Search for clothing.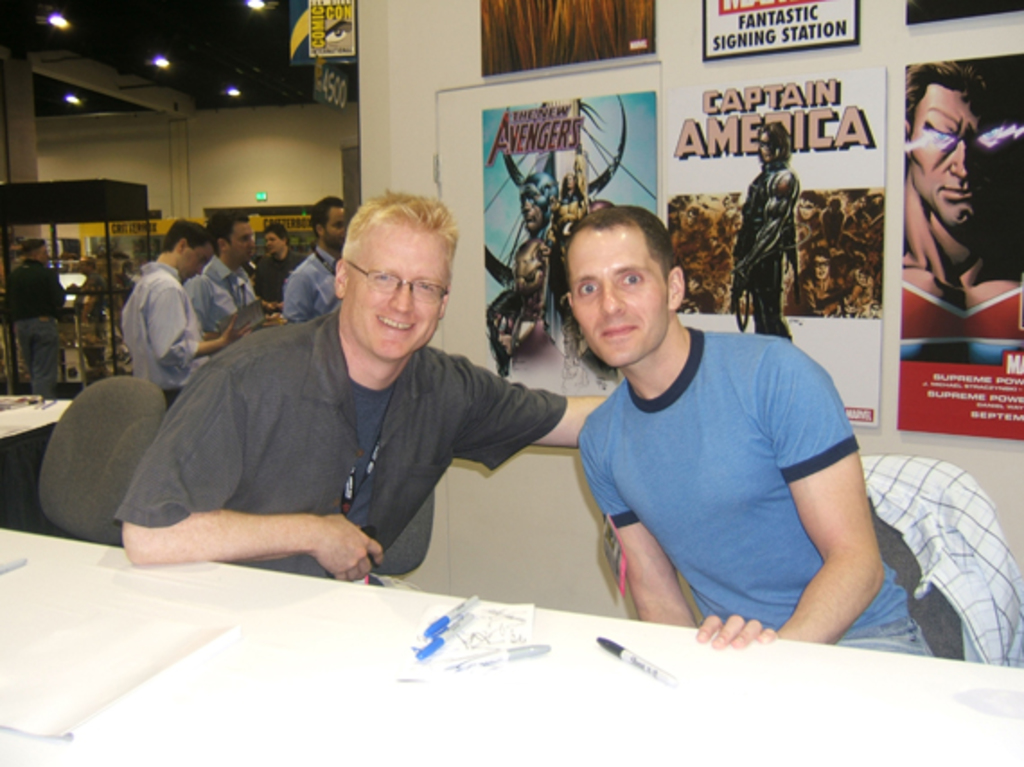
Found at (128, 305, 564, 587).
